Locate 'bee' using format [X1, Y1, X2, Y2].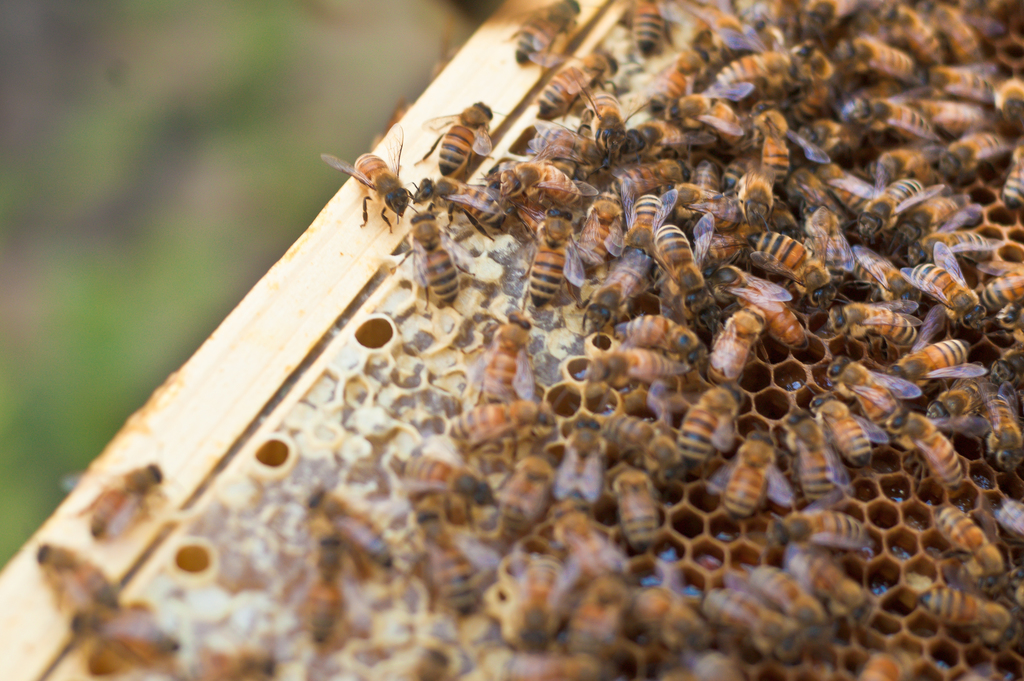
[713, 52, 804, 90].
